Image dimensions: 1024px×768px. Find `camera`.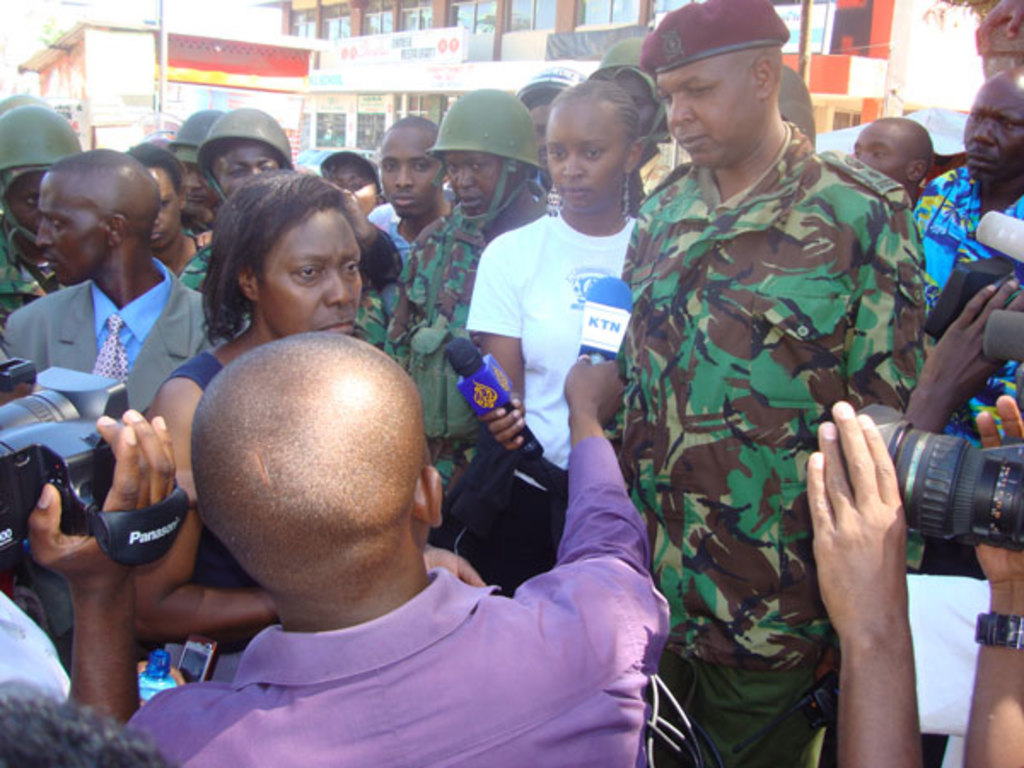
pyautogui.locateOnScreen(0, 358, 157, 561).
